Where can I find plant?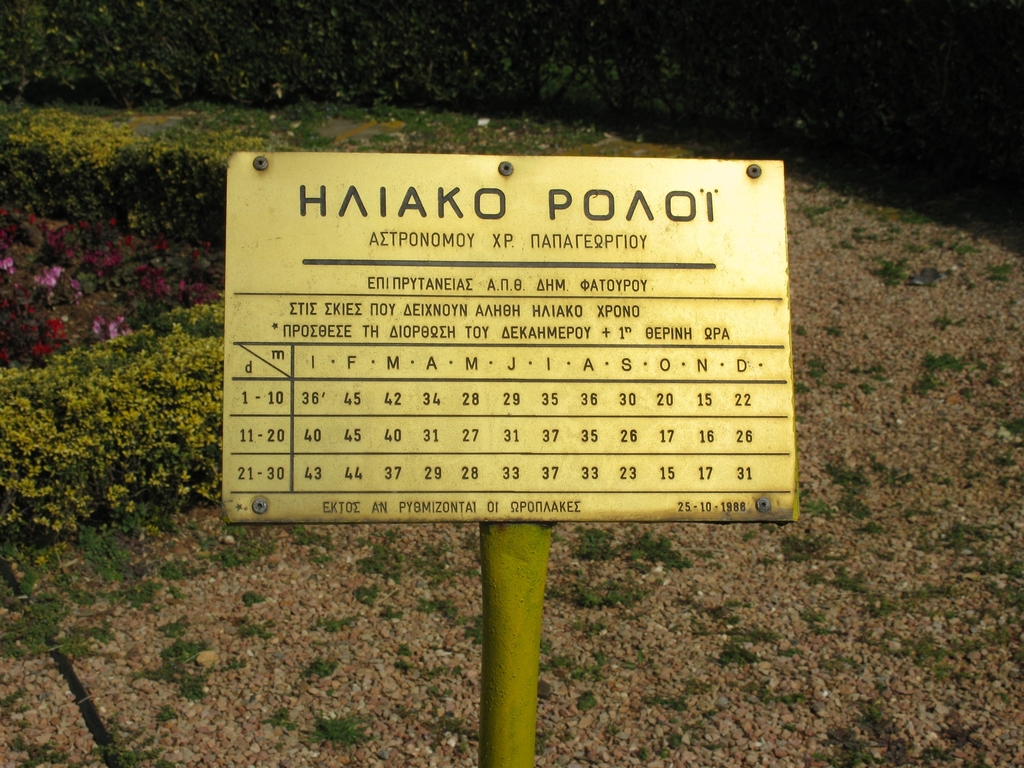
You can find it at bbox=[238, 621, 269, 639].
